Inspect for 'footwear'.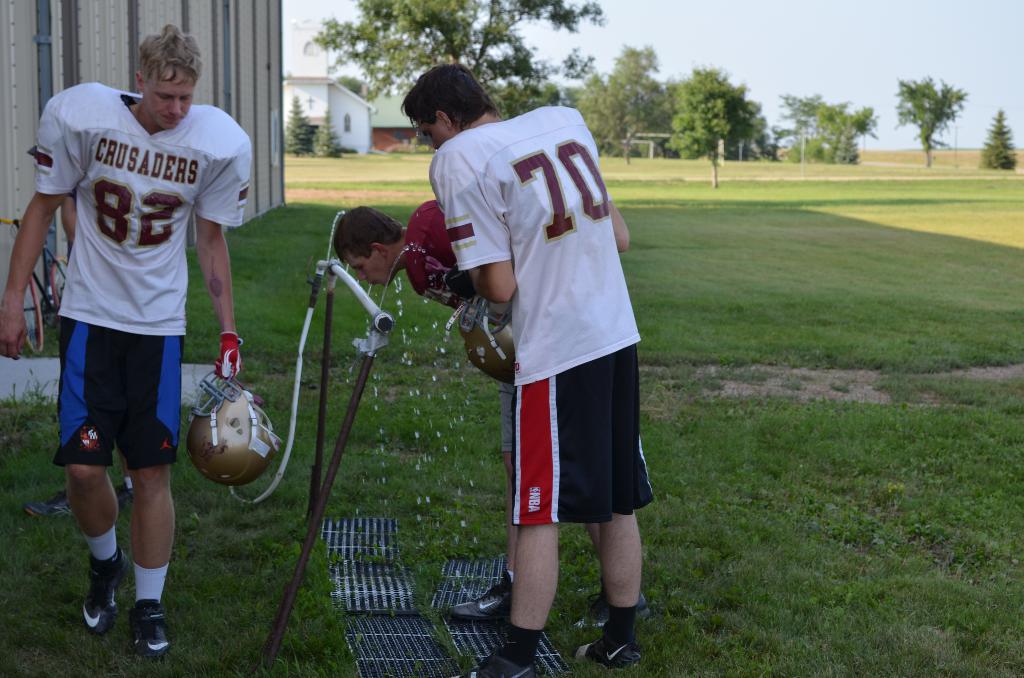
Inspection: box=[444, 654, 538, 677].
